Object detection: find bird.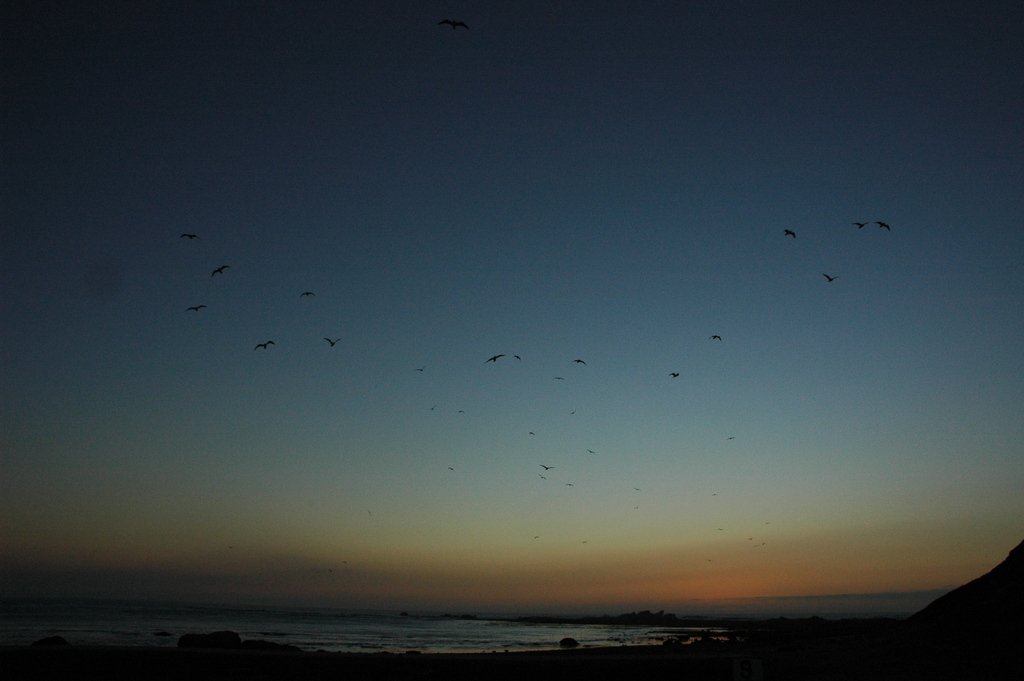
pyautogui.locateOnScreen(851, 220, 868, 230).
